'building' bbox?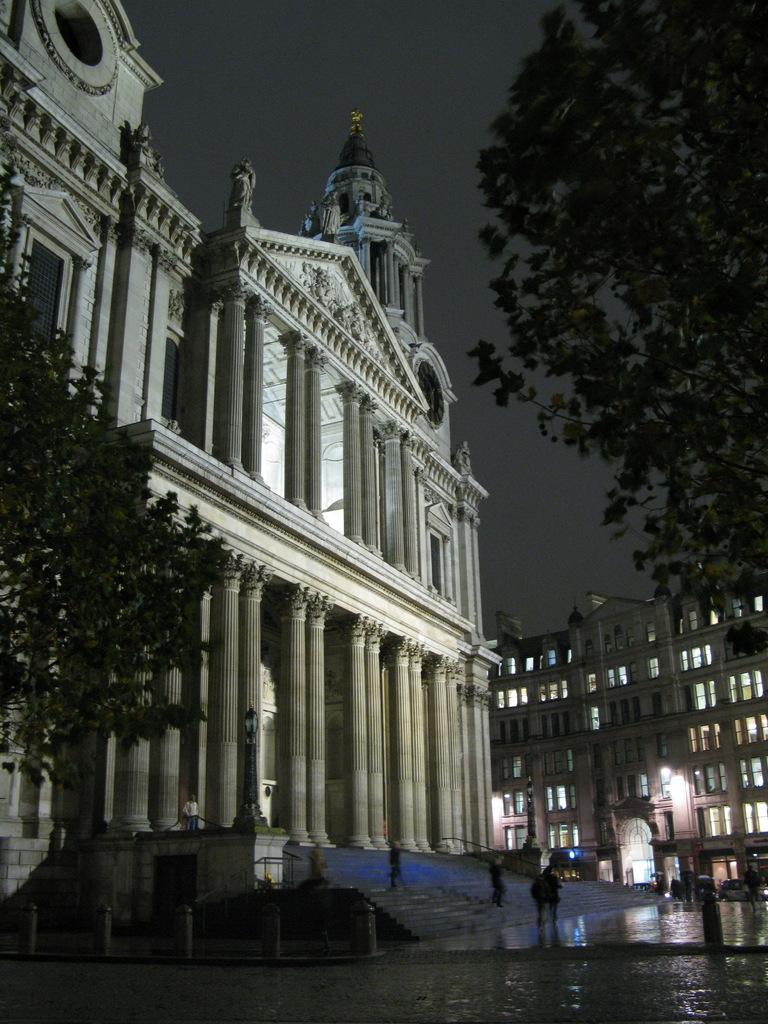
490:559:767:899
